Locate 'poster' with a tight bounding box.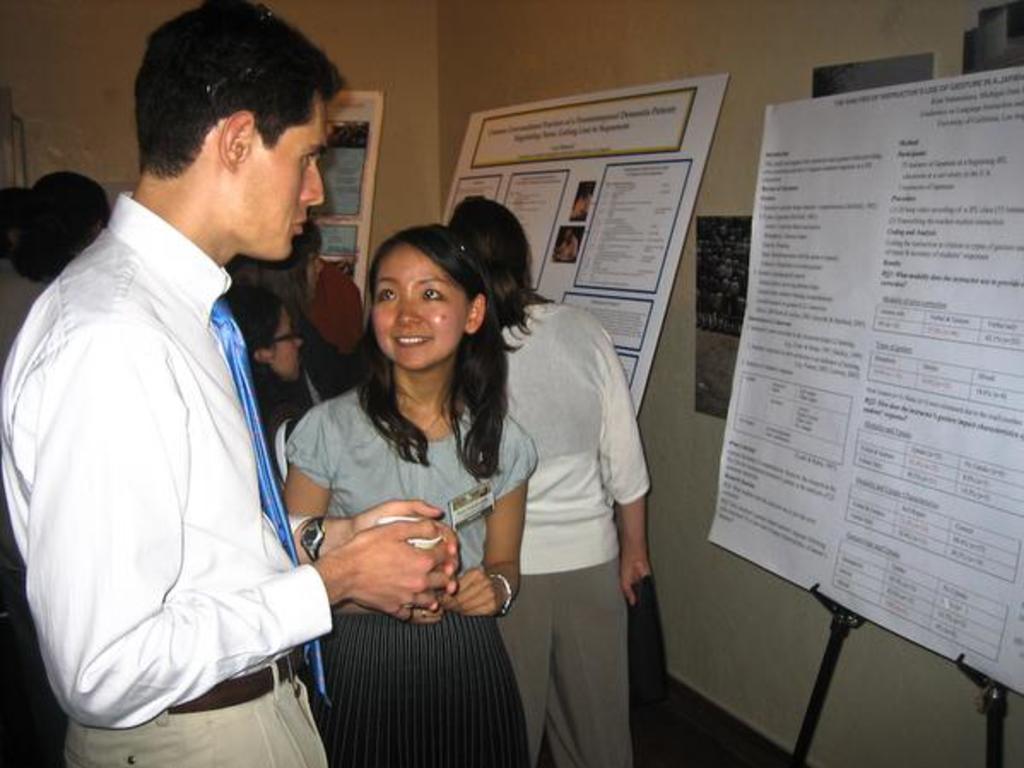
select_region(704, 58, 1022, 706).
